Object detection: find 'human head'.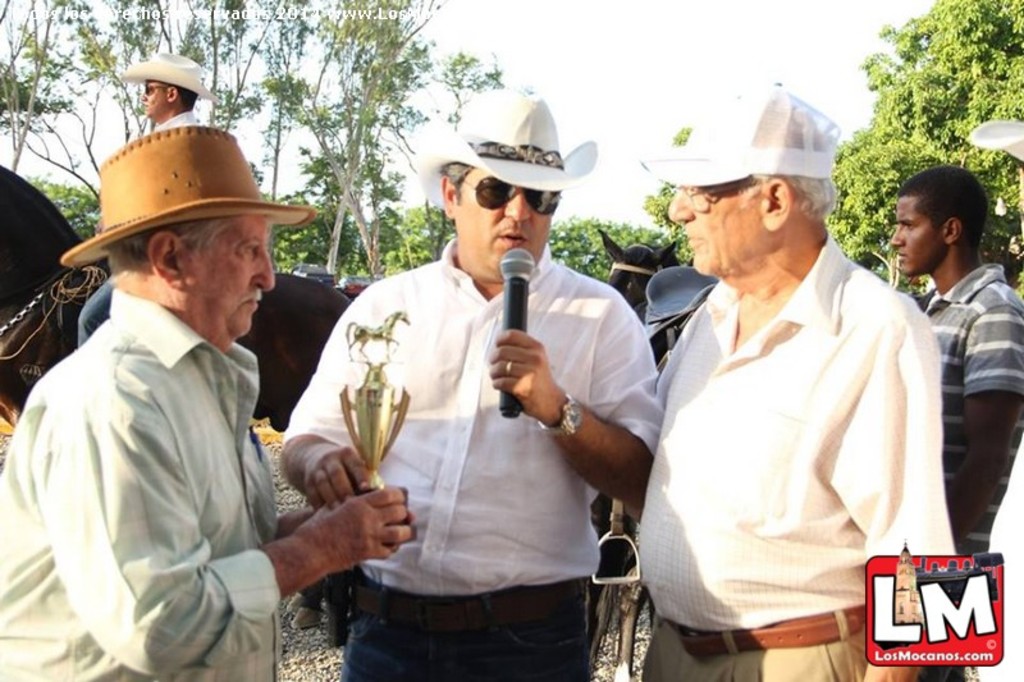
region(667, 88, 841, 276).
